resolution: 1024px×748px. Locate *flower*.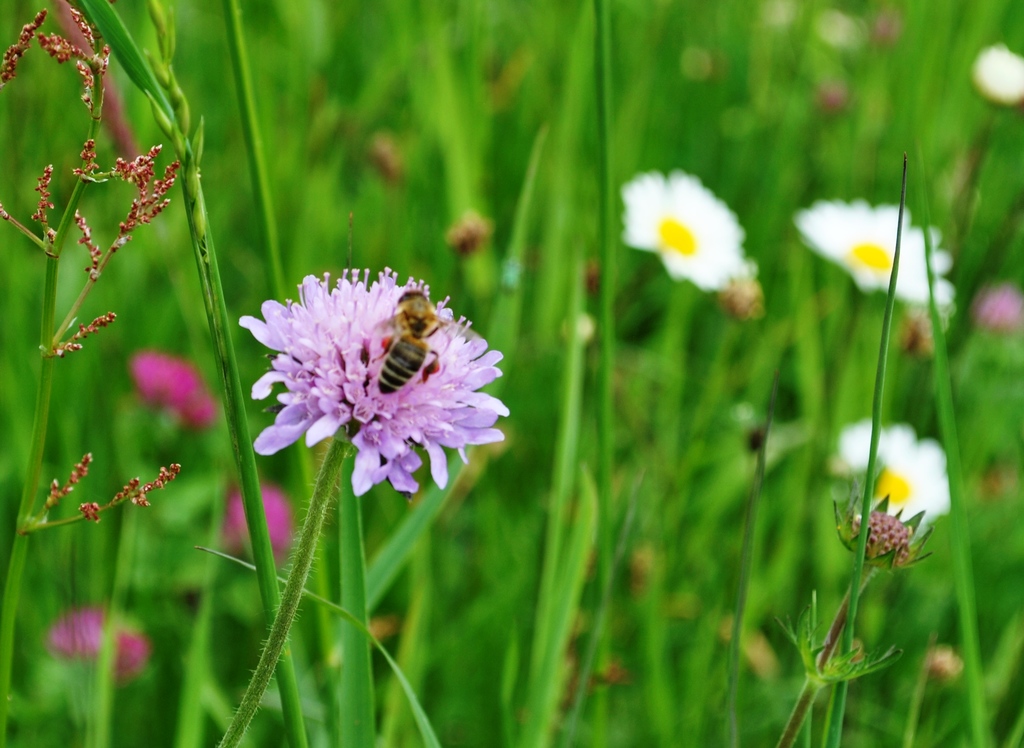
locate(126, 349, 221, 429).
